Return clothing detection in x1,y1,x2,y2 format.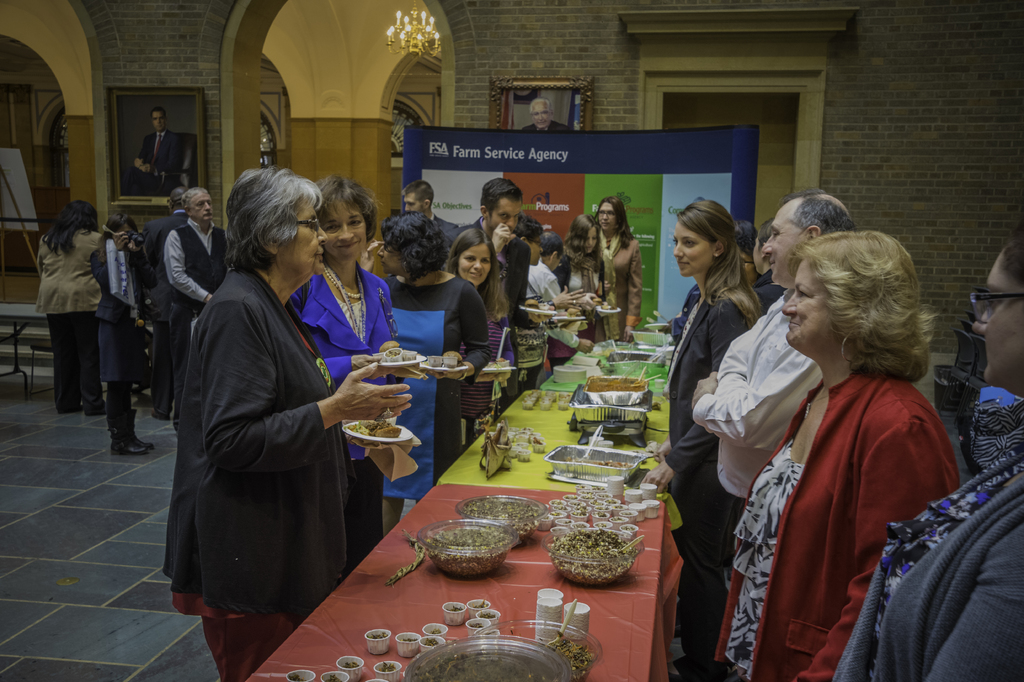
657,282,745,681.
